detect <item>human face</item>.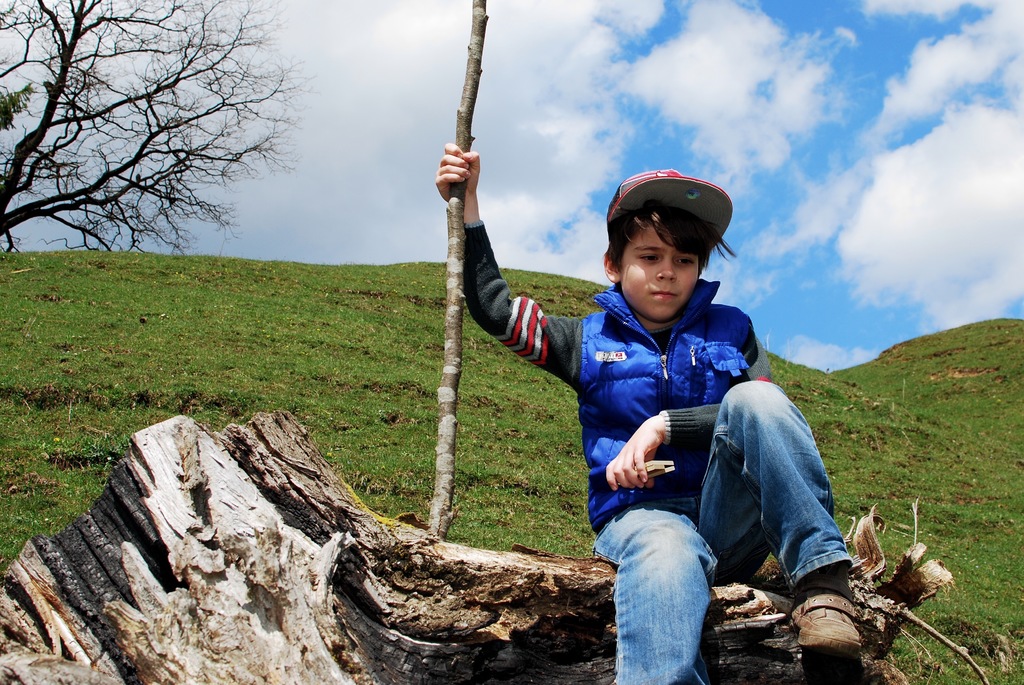
Detected at 621:221:702:315.
